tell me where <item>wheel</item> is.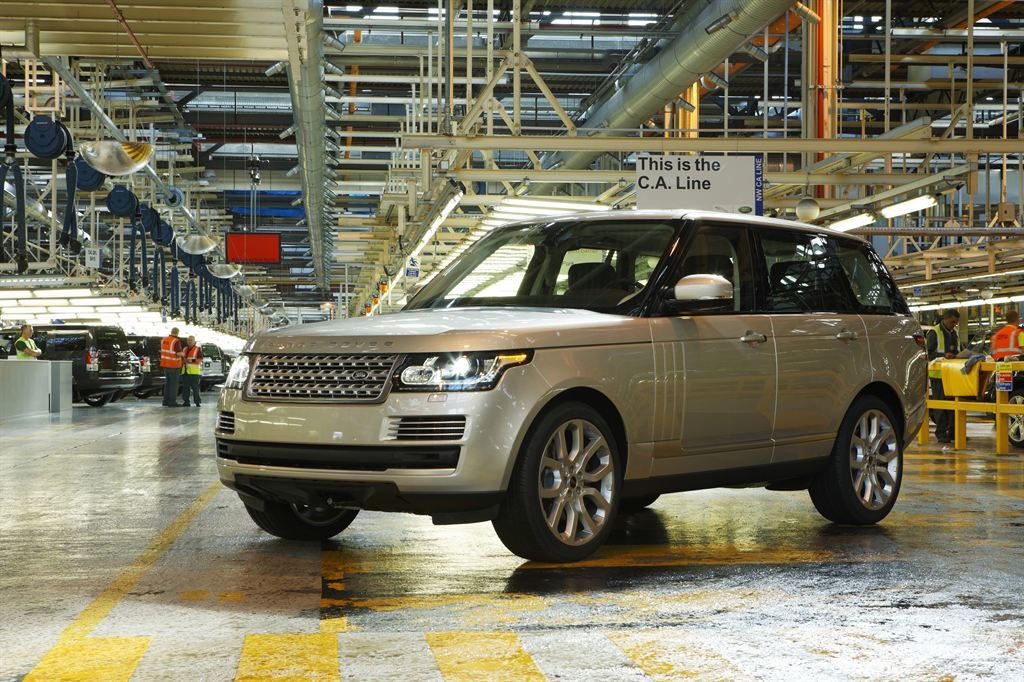
<item>wheel</item> is at <region>86, 393, 113, 405</region>.
